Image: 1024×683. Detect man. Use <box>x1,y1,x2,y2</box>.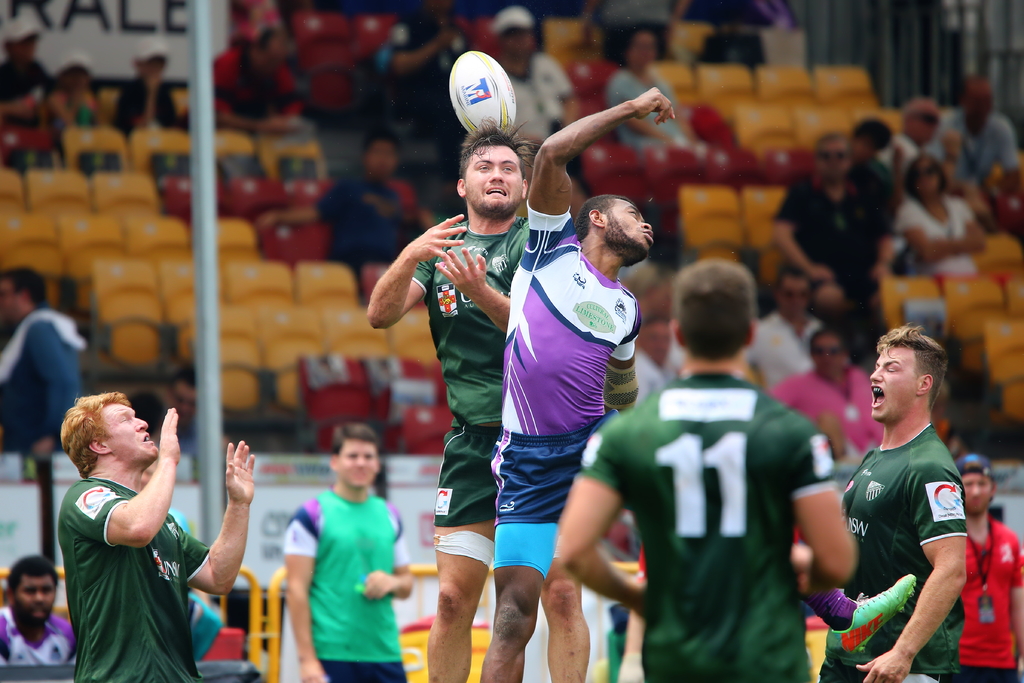
<box>0,557,75,667</box>.
